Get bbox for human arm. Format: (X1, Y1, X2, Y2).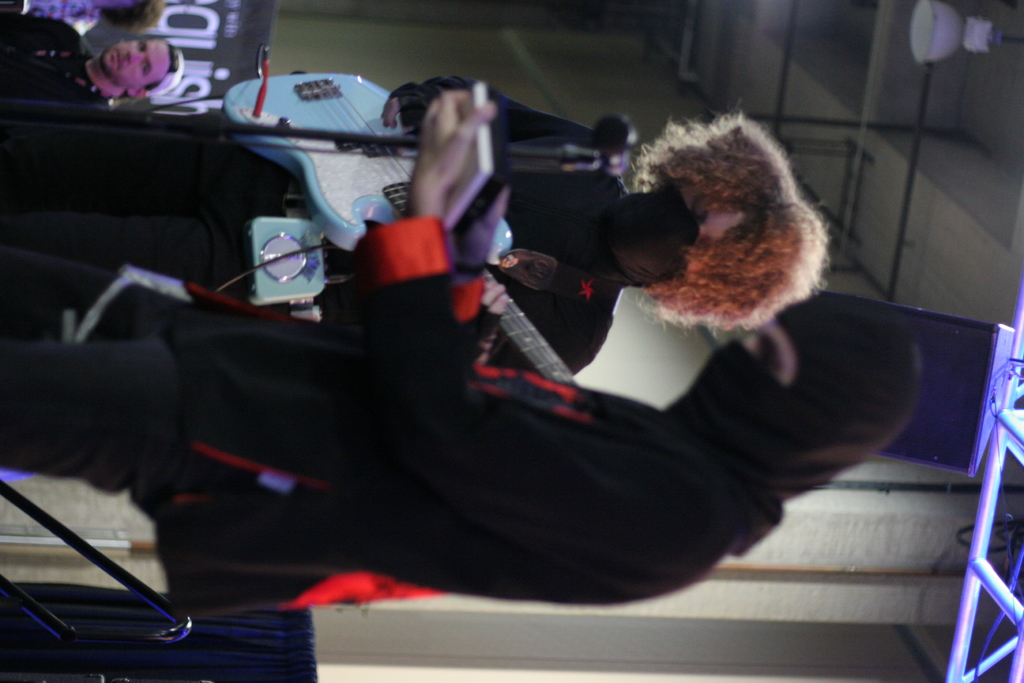
(357, 92, 705, 586).
